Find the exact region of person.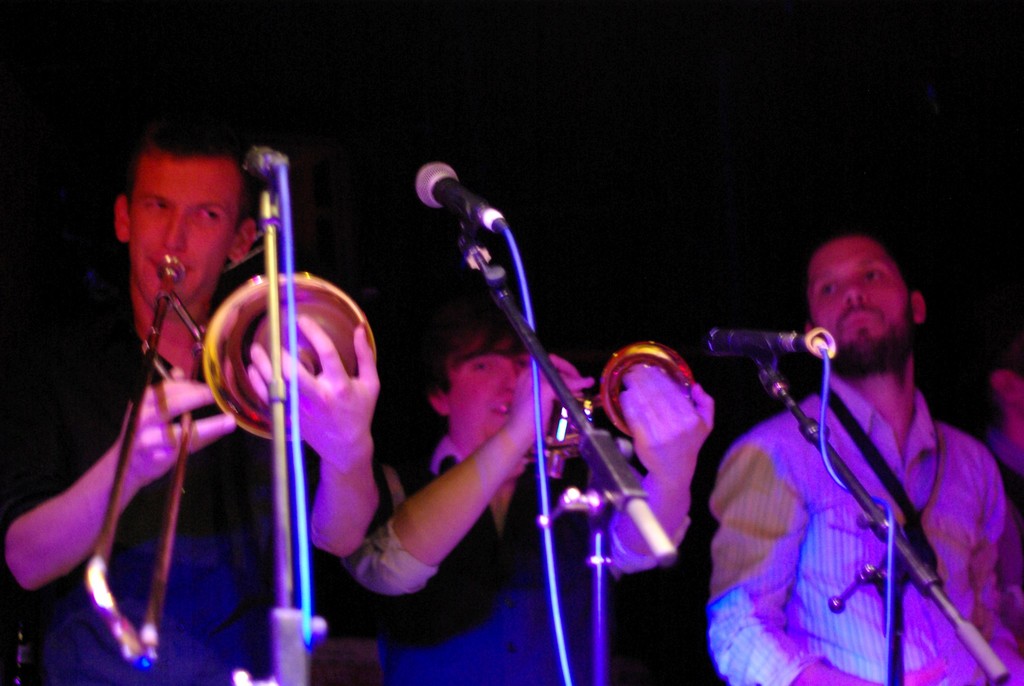
Exact region: bbox=[0, 113, 386, 685].
